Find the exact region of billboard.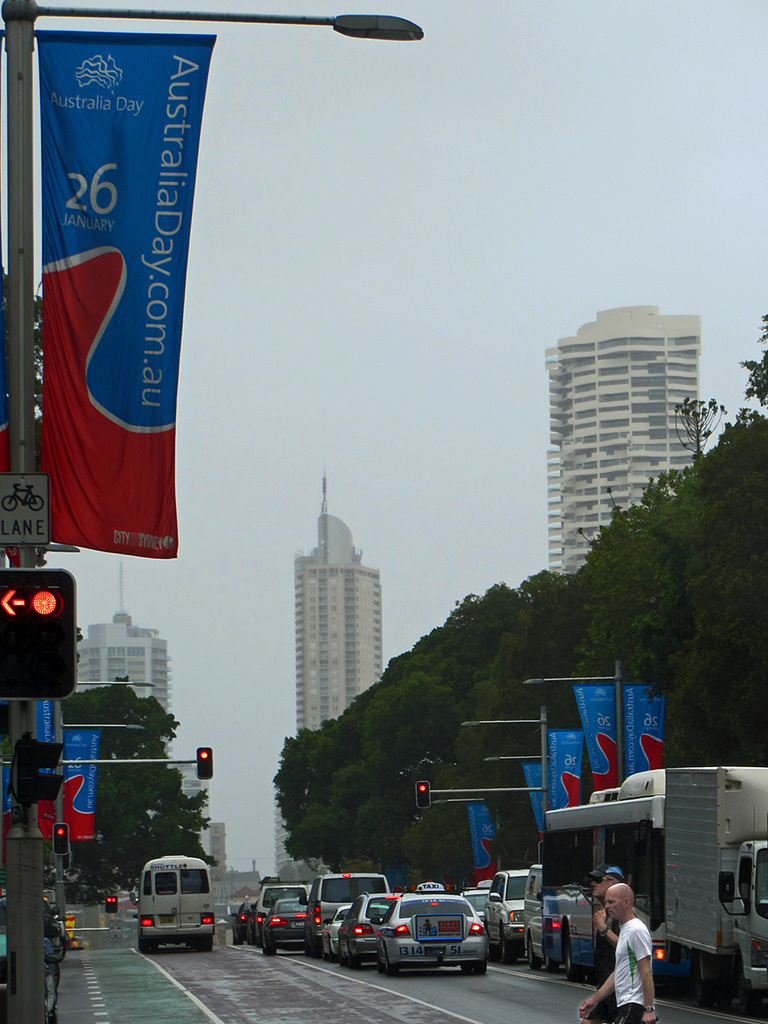
Exact region: detection(44, 38, 217, 561).
